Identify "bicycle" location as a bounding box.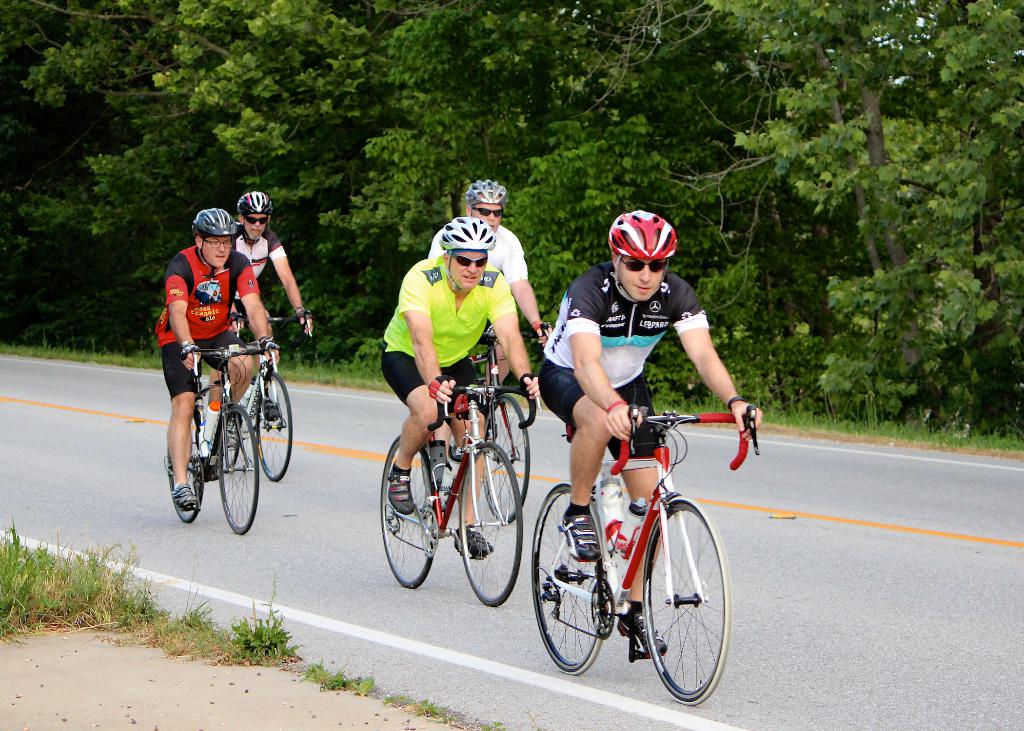
[165, 333, 280, 534].
